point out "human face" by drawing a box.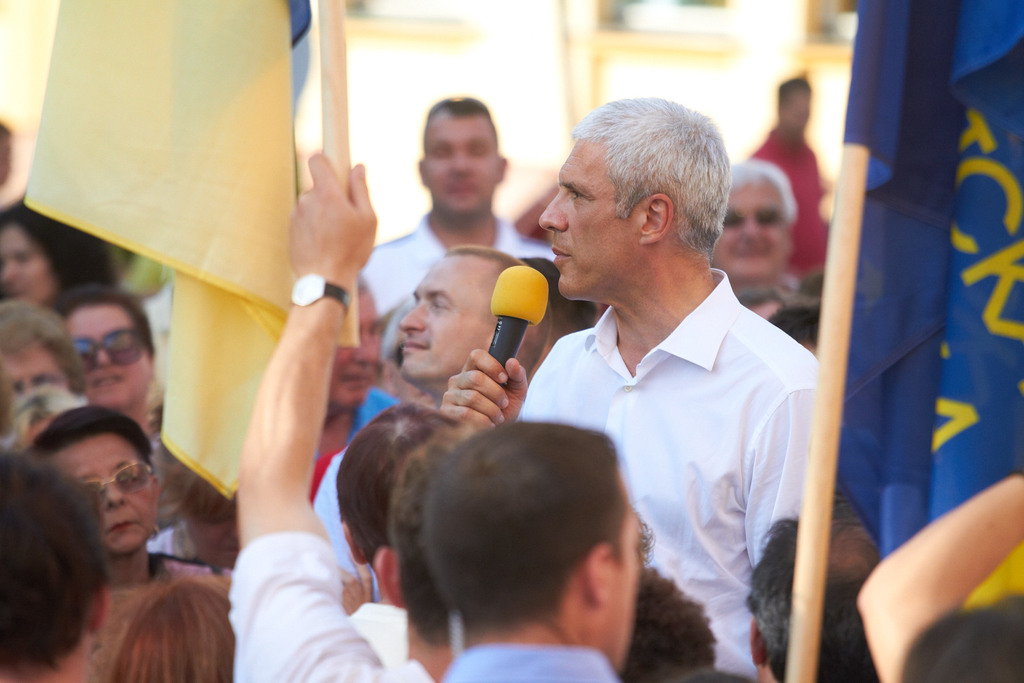
bbox=(330, 285, 383, 410).
